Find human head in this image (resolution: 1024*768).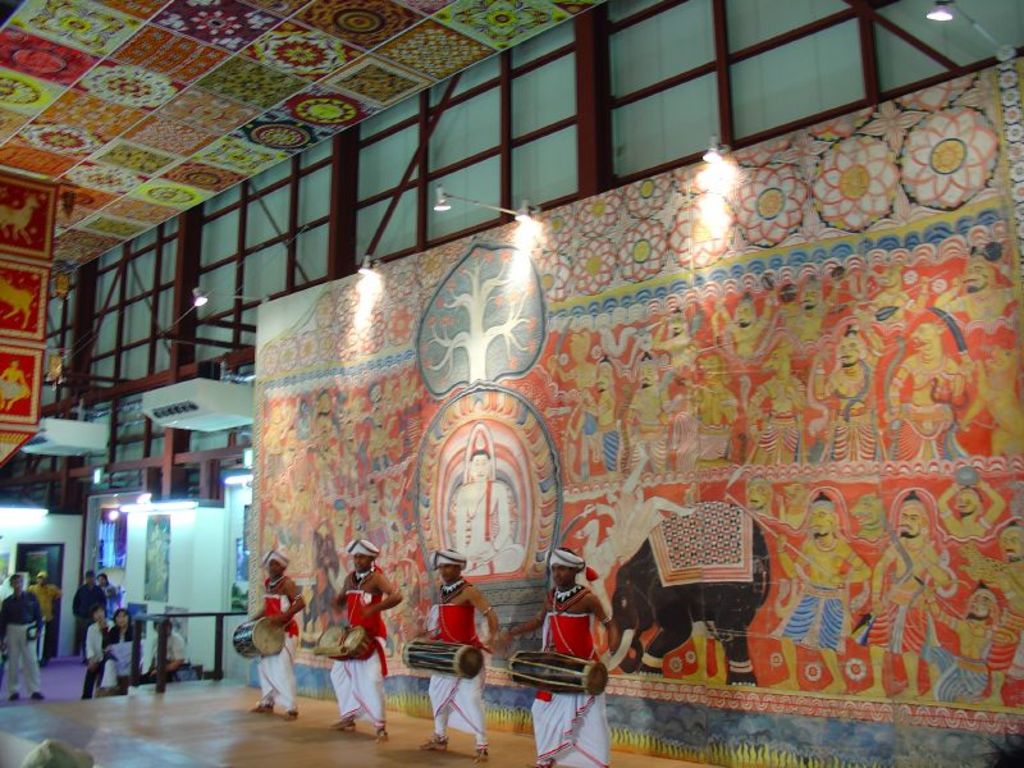
[left=37, top=572, right=50, bottom=586].
